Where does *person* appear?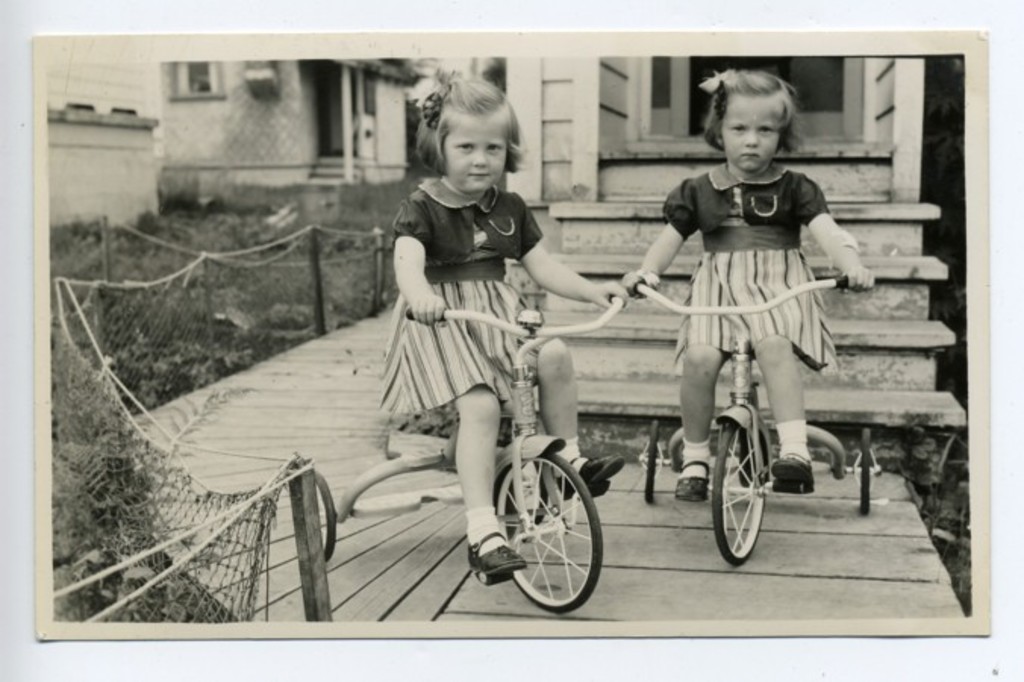
Appears at BBox(624, 70, 879, 505).
